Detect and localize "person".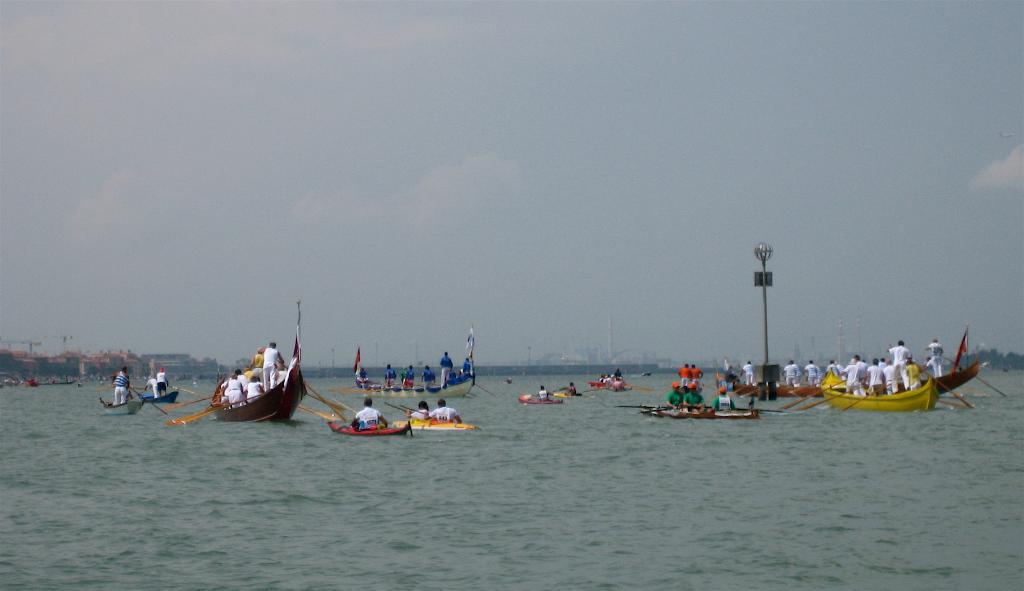
Localized at BBox(437, 349, 454, 394).
